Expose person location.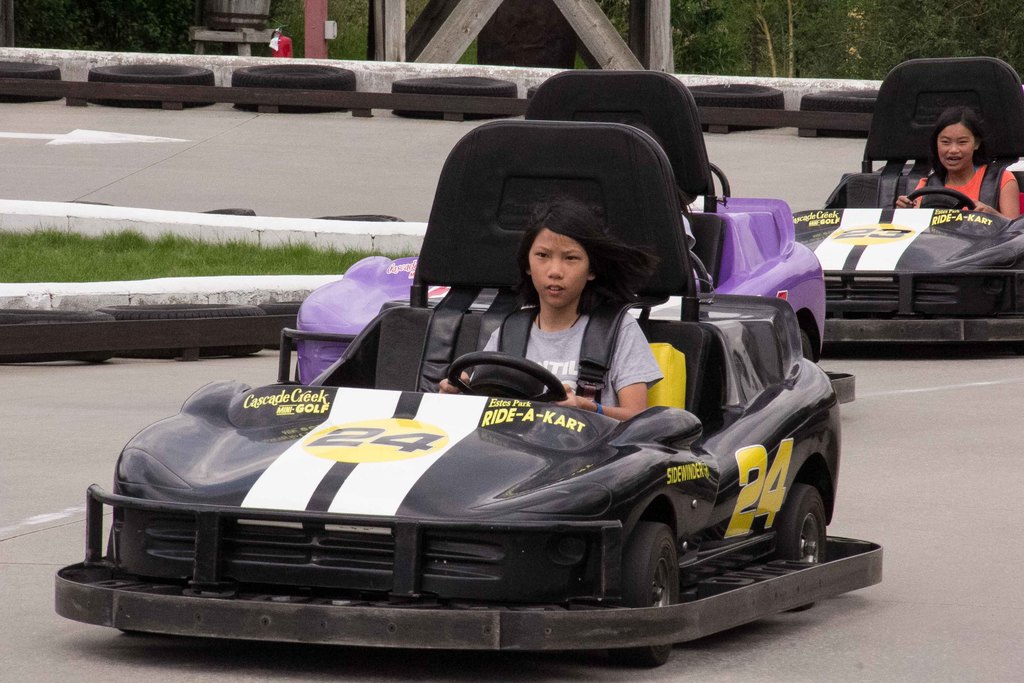
Exposed at pyautogui.locateOnScreen(893, 99, 1023, 219).
